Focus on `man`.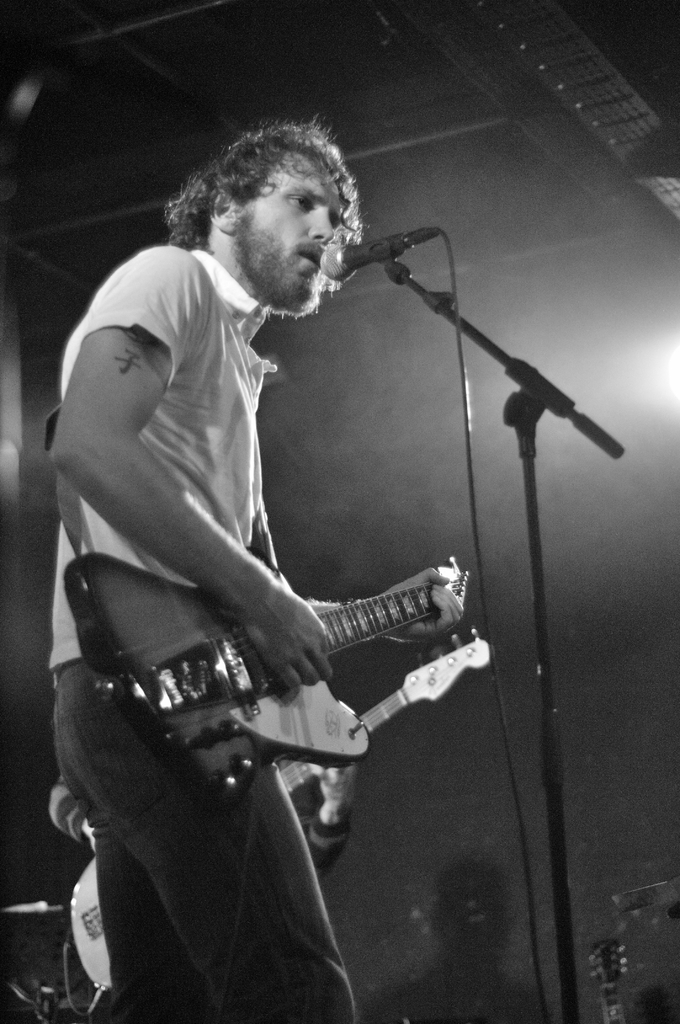
Focused at {"x1": 60, "y1": 85, "x2": 547, "y2": 1001}.
